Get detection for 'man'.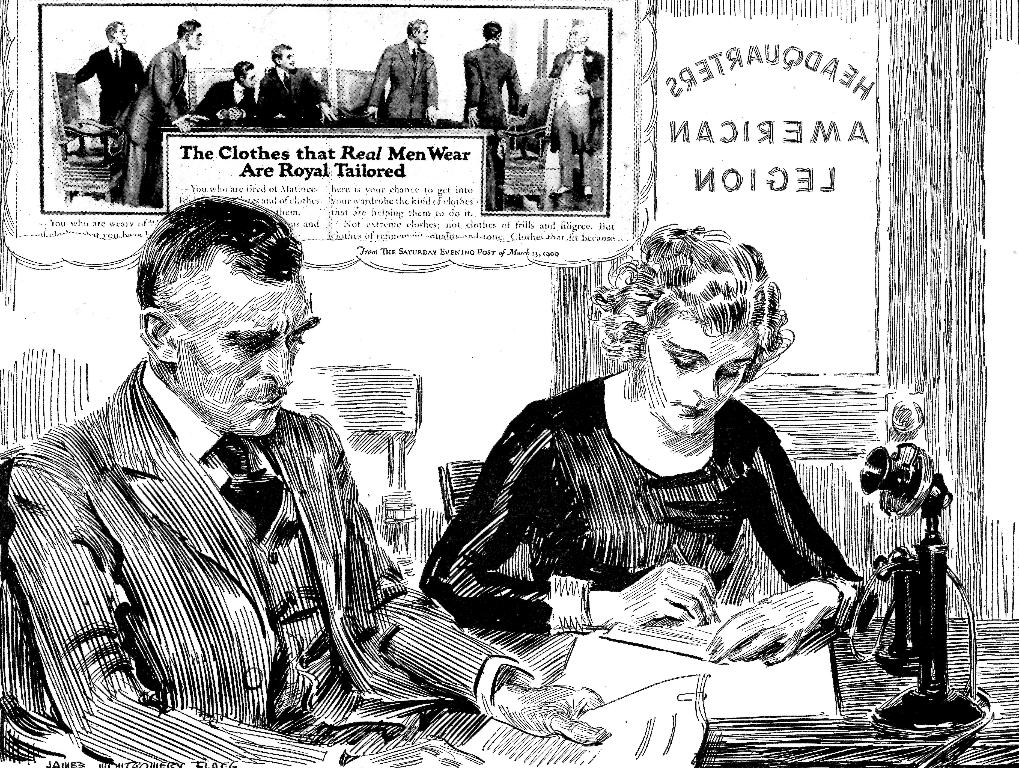
Detection: <bbox>546, 13, 604, 214</bbox>.
